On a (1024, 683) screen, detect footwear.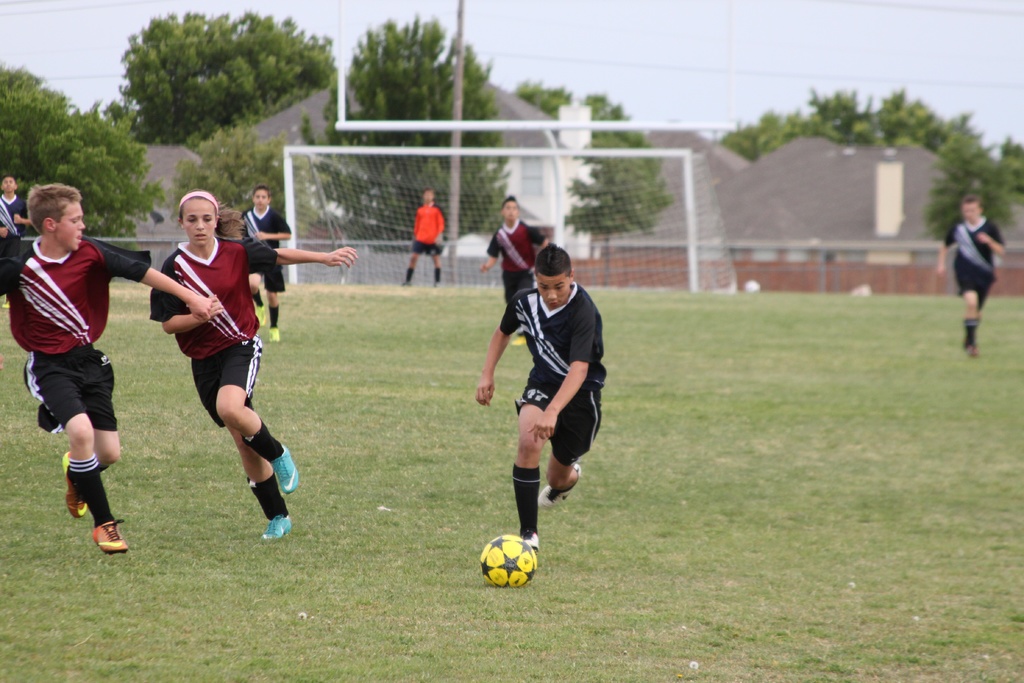
rect(254, 299, 264, 325).
